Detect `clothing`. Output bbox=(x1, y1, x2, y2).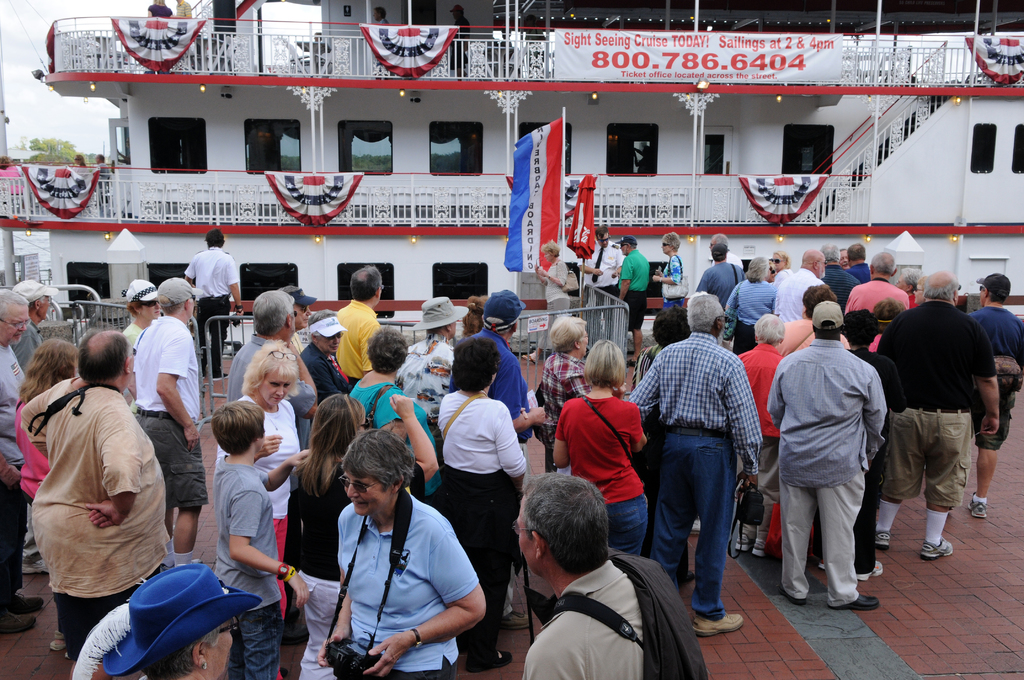
bbox=(725, 275, 767, 351).
